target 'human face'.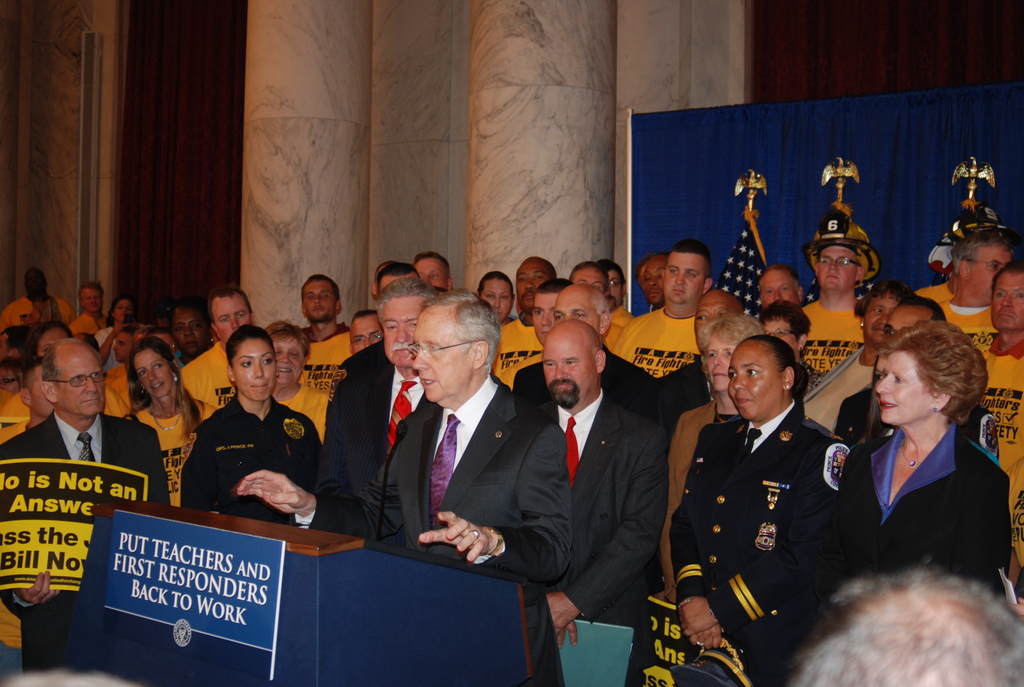
Target region: left=56, top=351, right=104, bottom=416.
